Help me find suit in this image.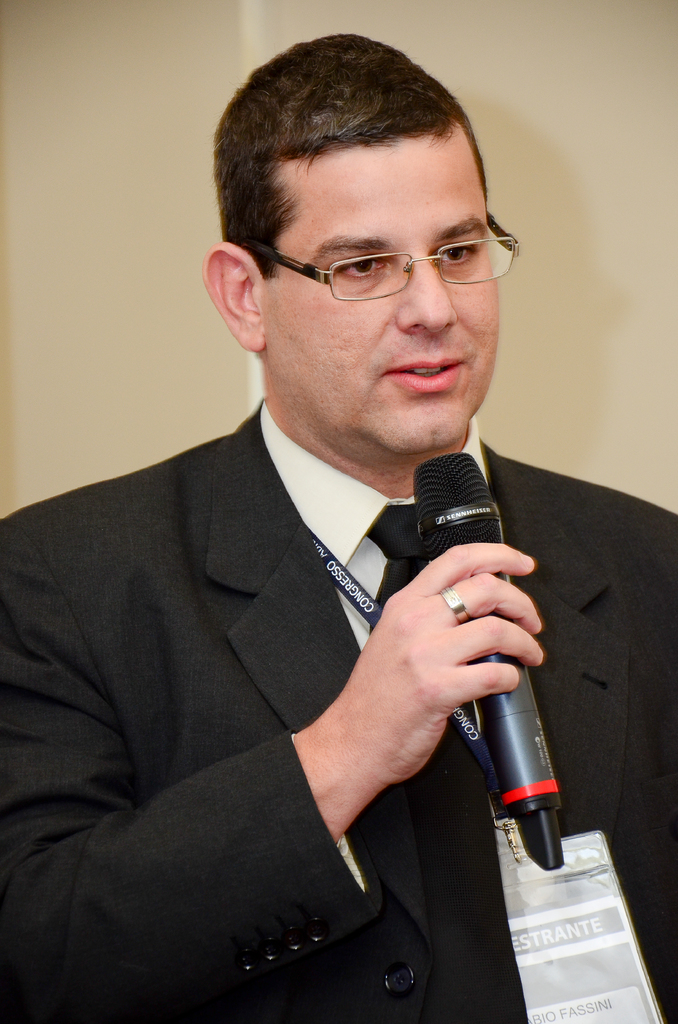
Found it: [26,284,589,1010].
